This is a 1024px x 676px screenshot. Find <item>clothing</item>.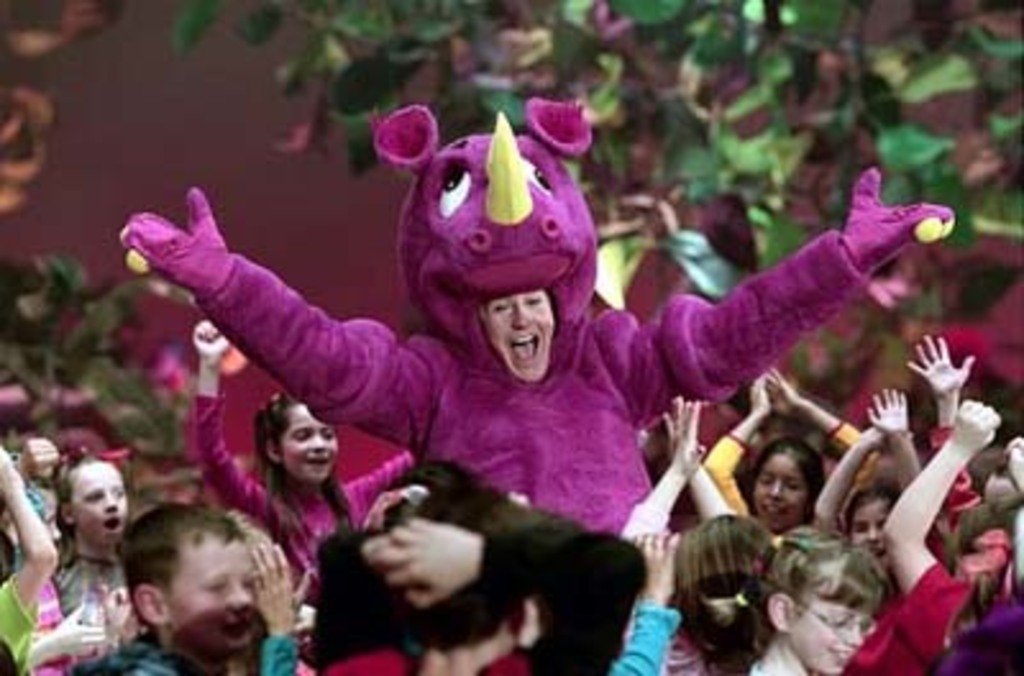
Bounding box: BBox(0, 574, 38, 673).
